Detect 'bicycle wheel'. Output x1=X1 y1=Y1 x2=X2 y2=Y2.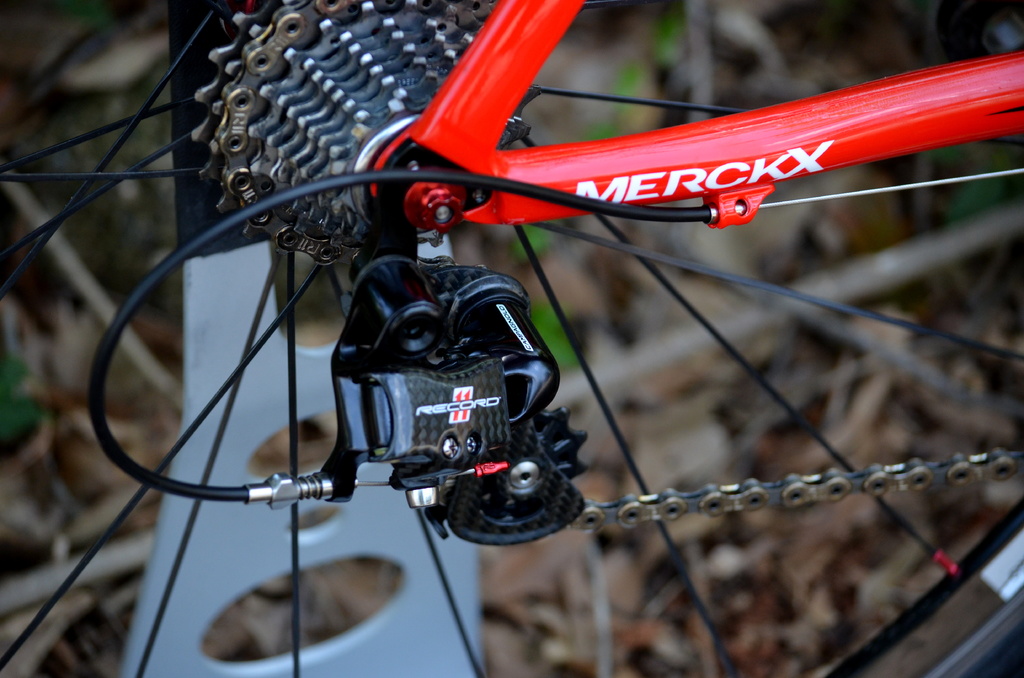
x1=0 y1=0 x2=1023 y2=677.
